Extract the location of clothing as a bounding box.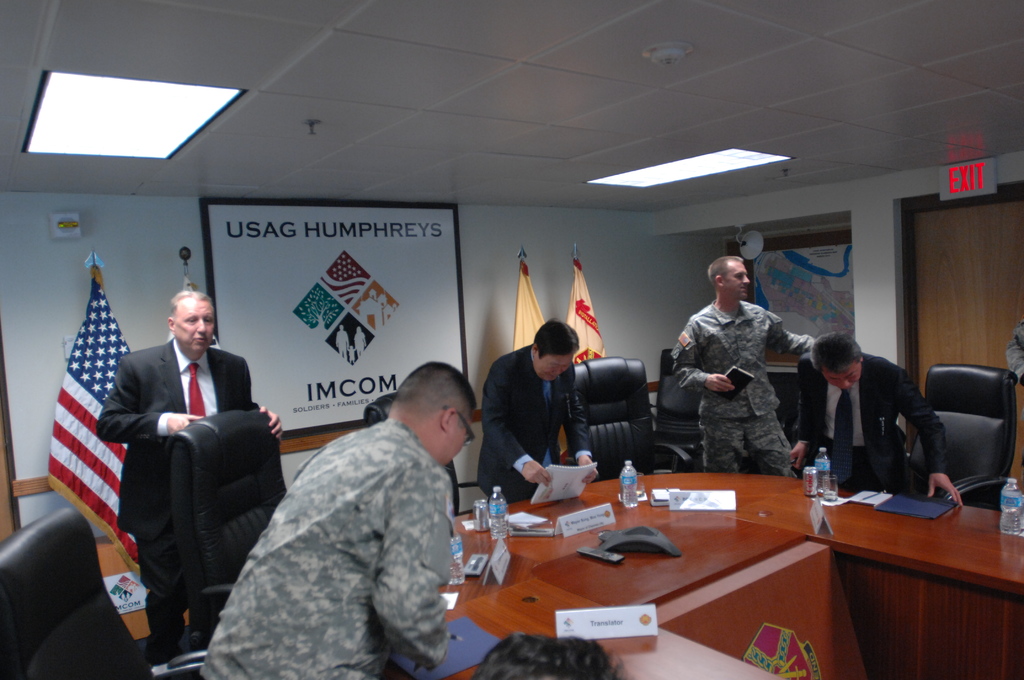
(x1=669, y1=279, x2=816, y2=479).
